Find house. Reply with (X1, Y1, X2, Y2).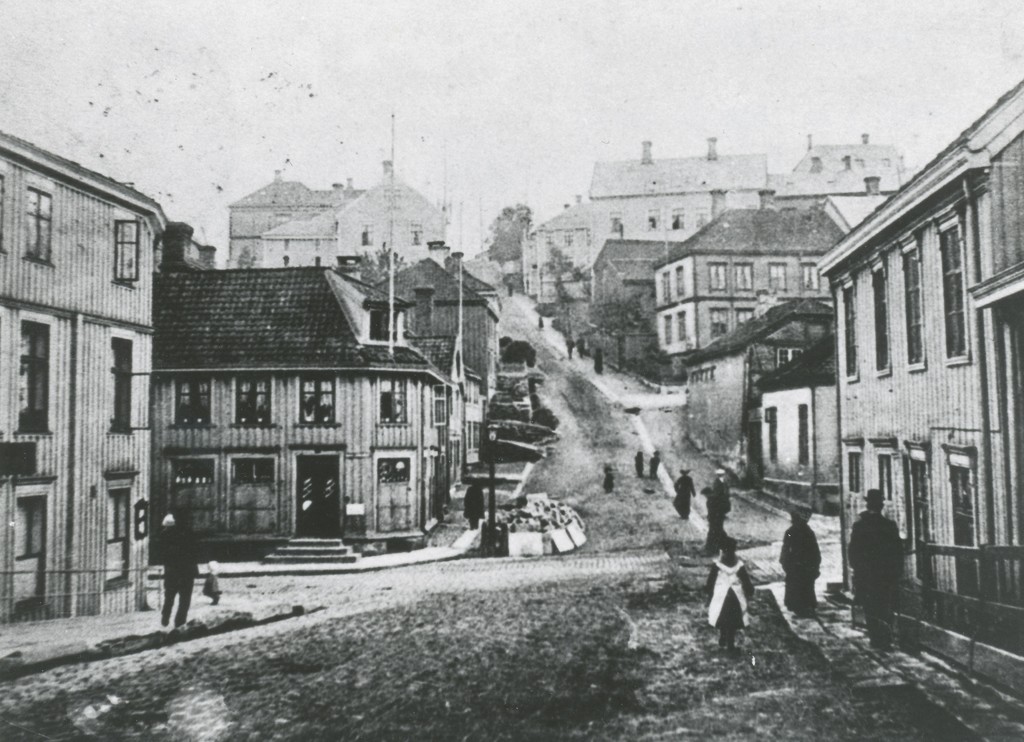
(295, 156, 455, 278).
